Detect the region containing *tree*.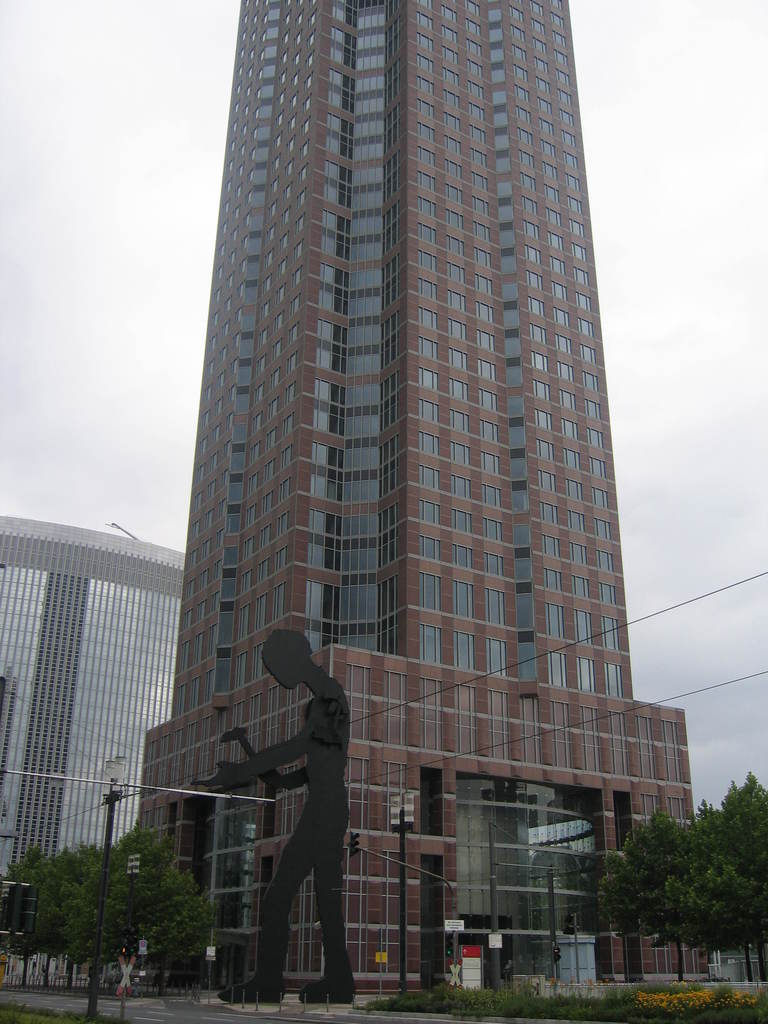
[701, 780, 767, 977].
